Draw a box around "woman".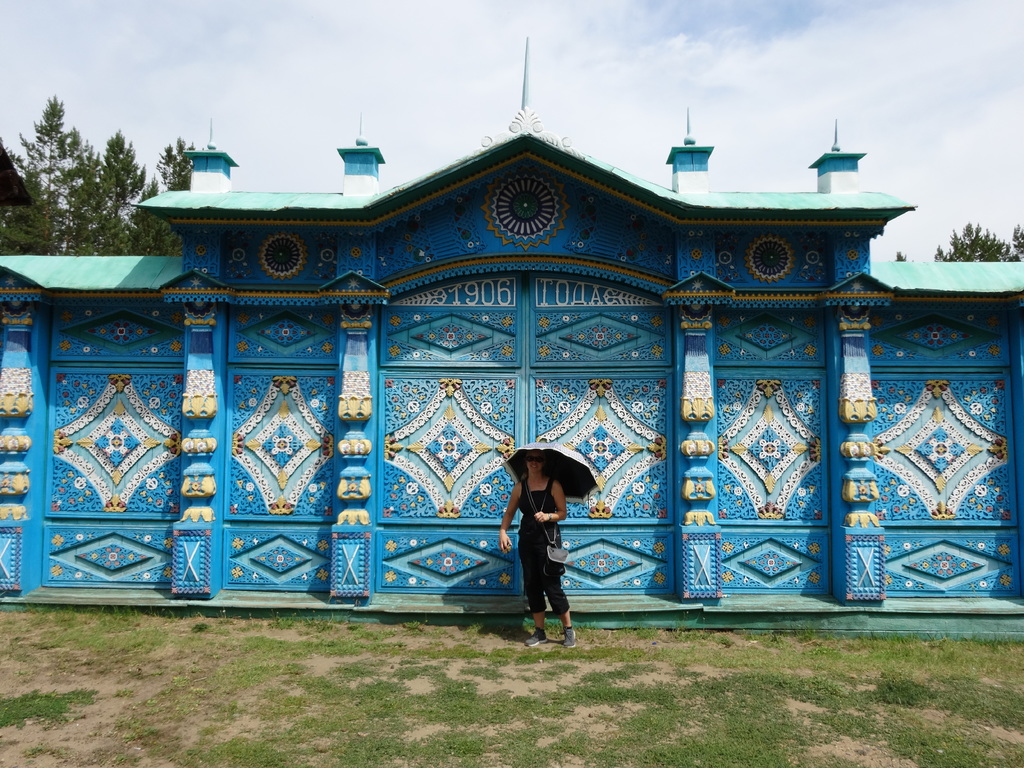
bbox=(494, 450, 578, 653).
